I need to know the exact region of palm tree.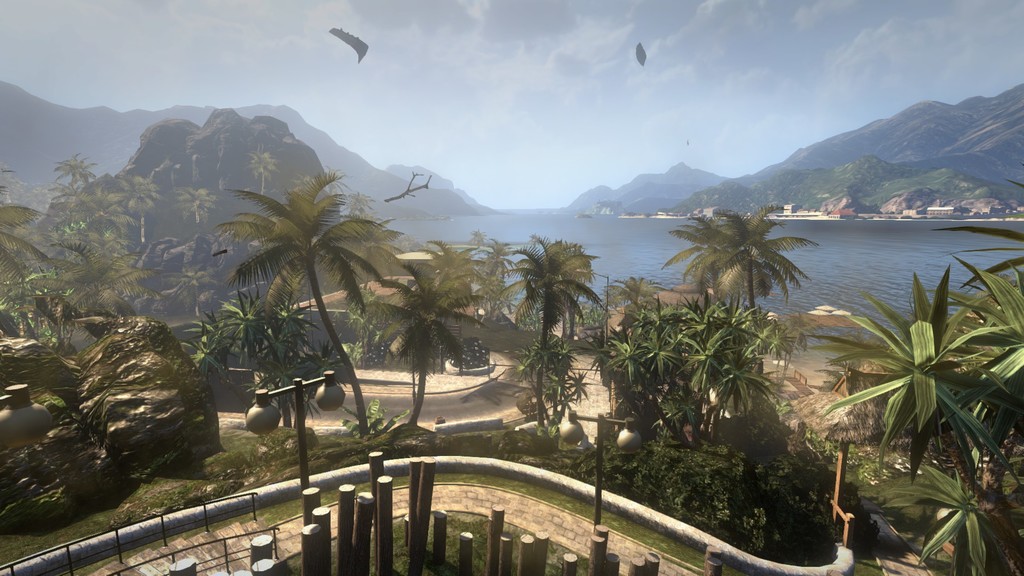
Region: 43 151 105 225.
